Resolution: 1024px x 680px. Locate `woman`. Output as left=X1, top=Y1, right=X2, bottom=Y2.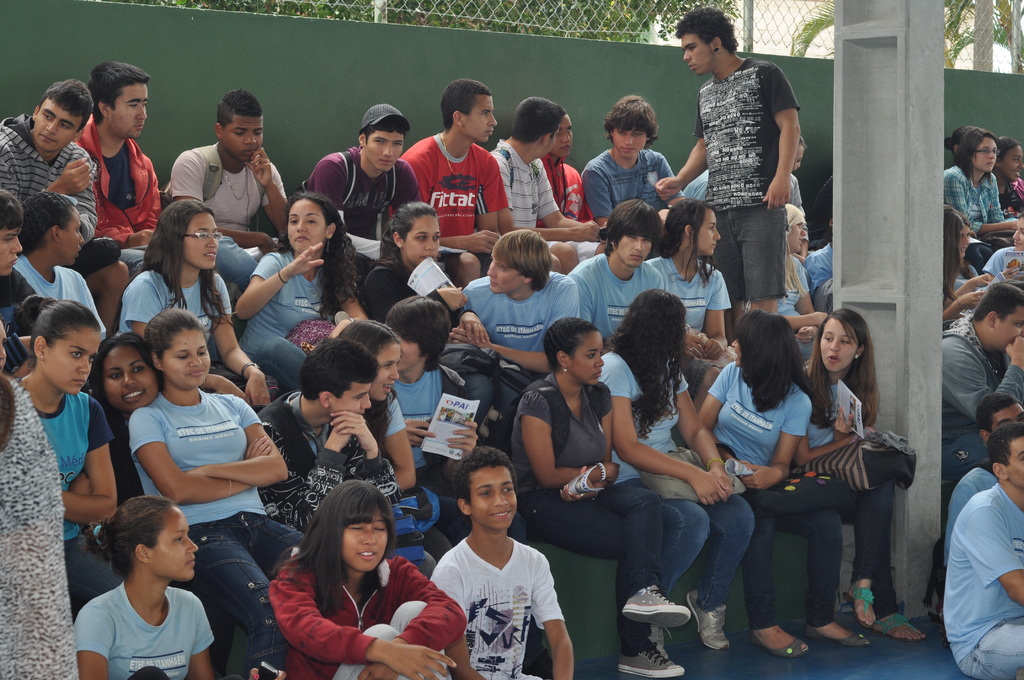
left=267, top=478, right=465, bottom=679.
